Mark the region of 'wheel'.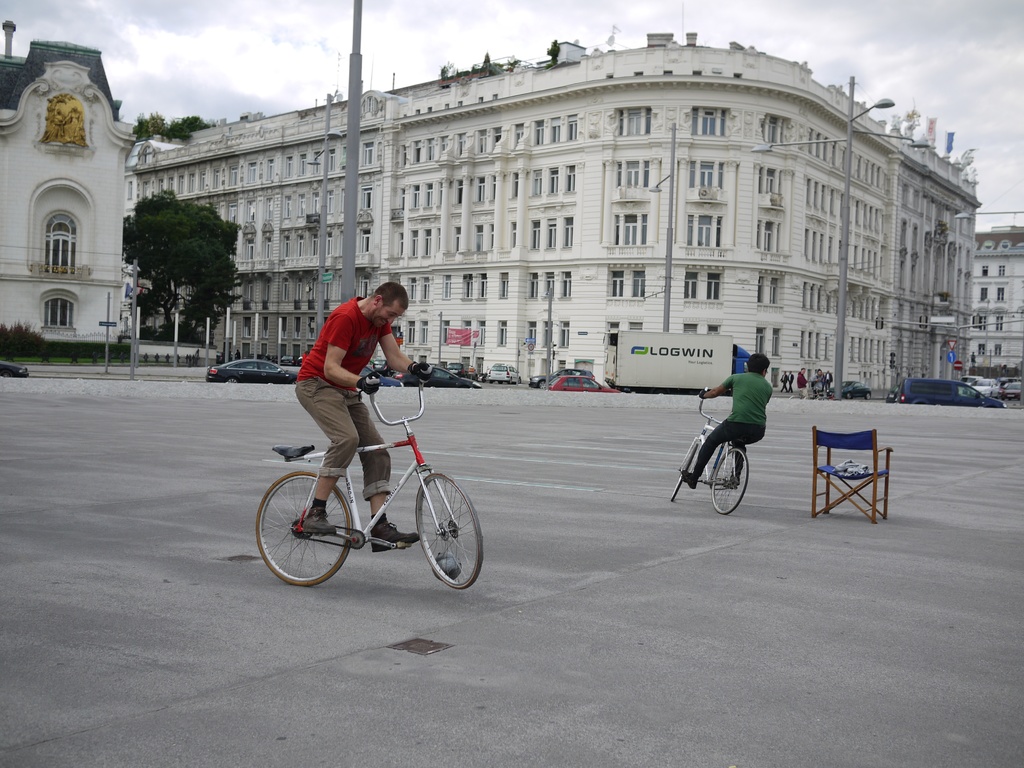
Region: (665, 438, 699, 493).
